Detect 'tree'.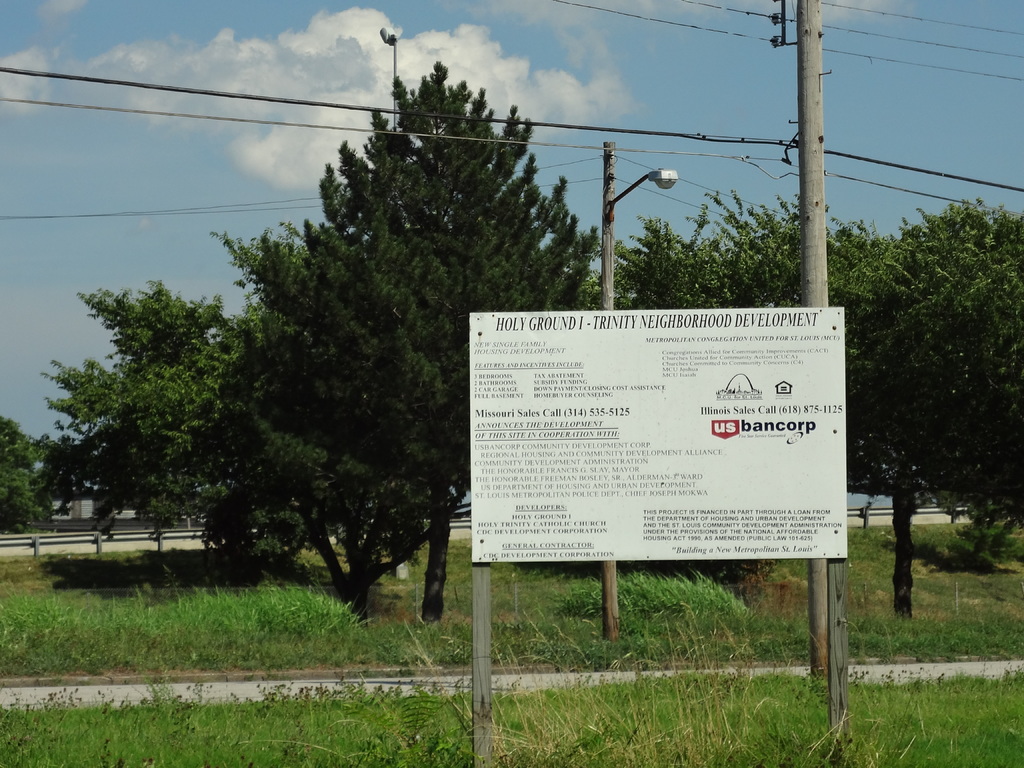
Detected at select_region(39, 226, 396, 584).
